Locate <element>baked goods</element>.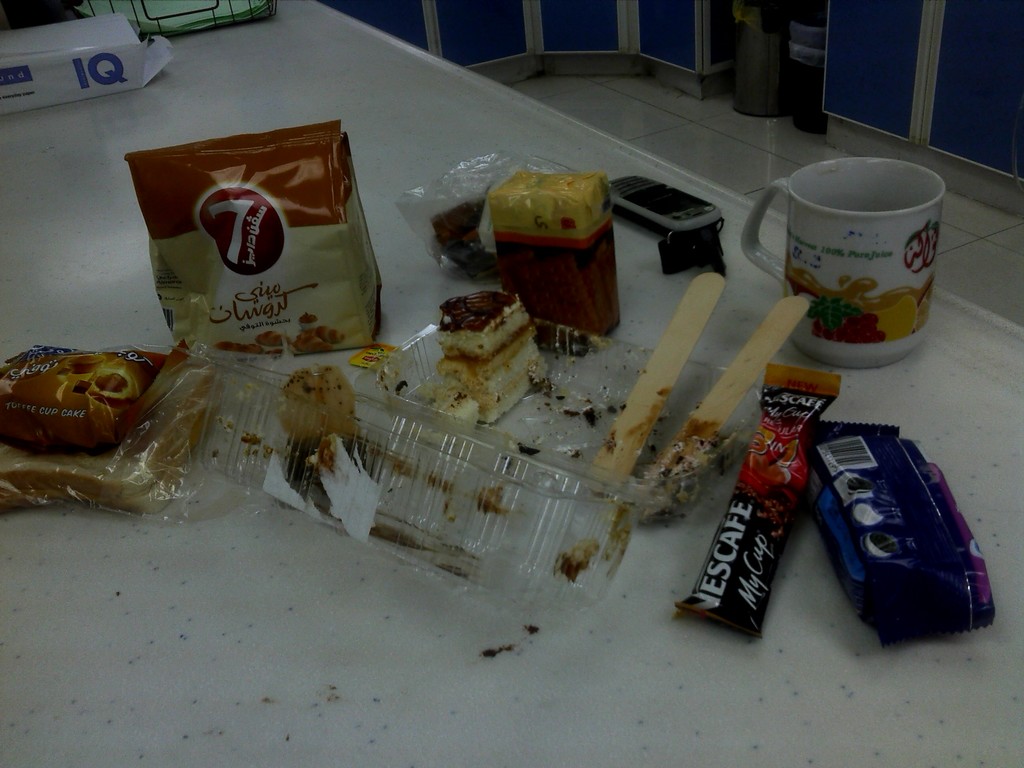
Bounding box: l=214, t=342, r=284, b=357.
